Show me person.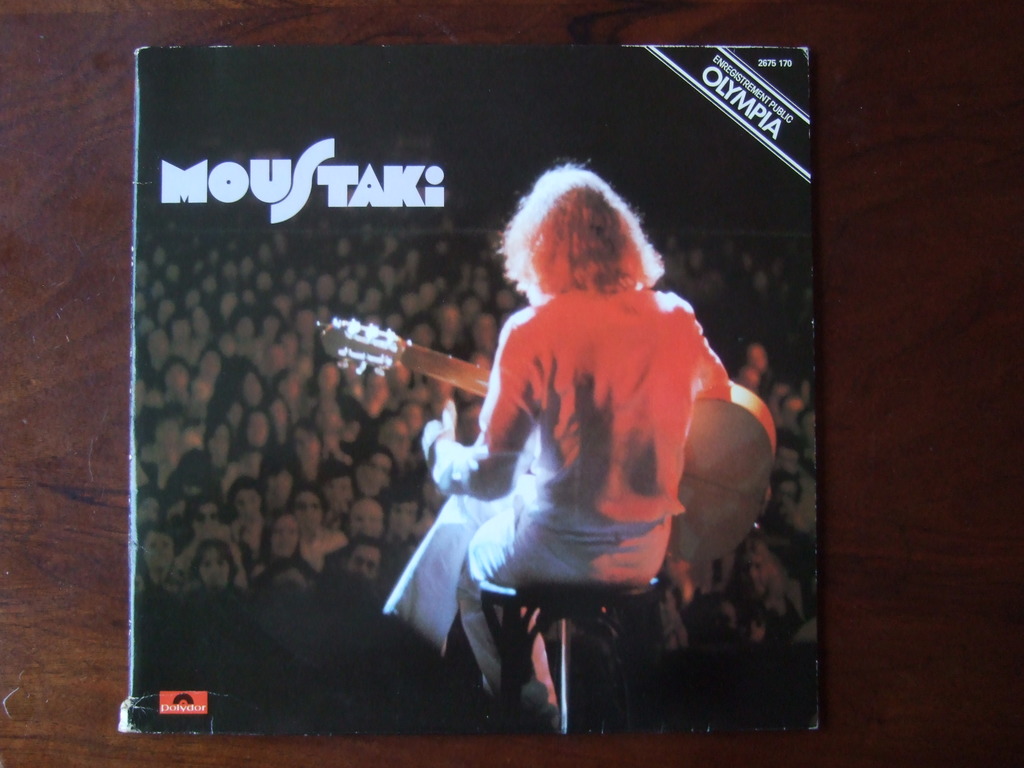
person is here: x1=215, y1=351, x2=265, y2=410.
